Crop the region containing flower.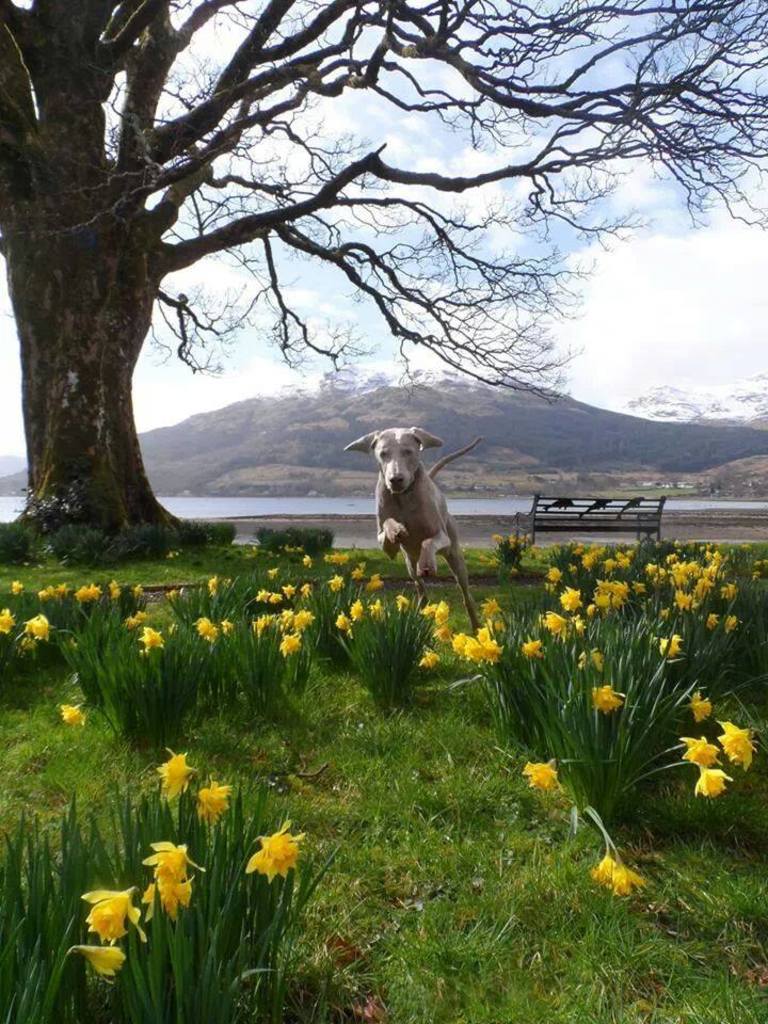
Crop region: [x1=62, y1=708, x2=83, y2=724].
